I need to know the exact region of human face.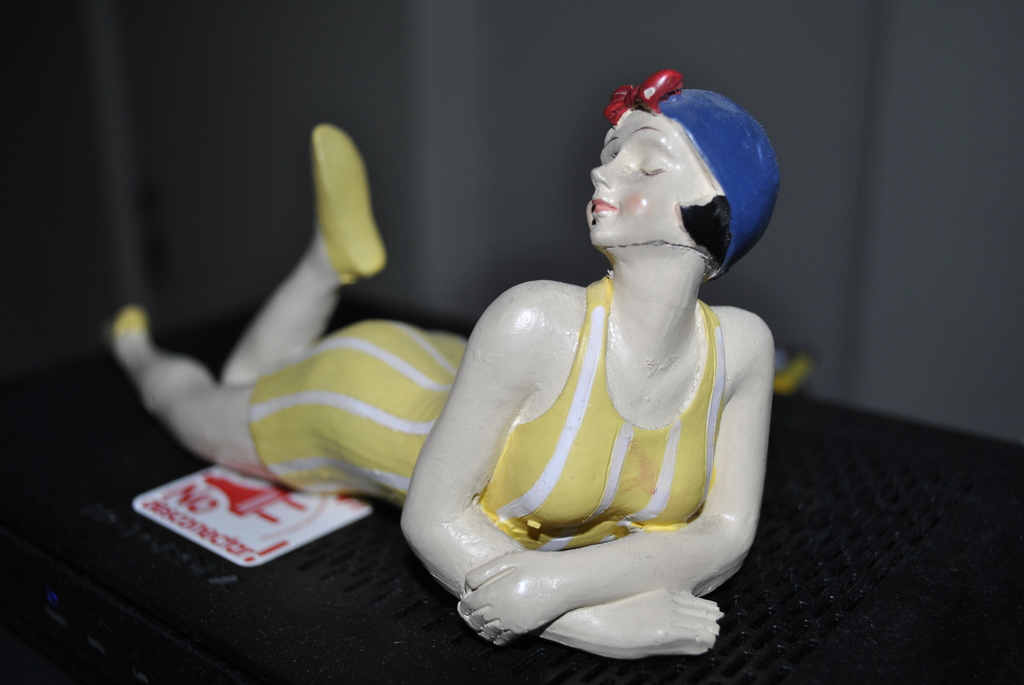
Region: left=583, top=106, right=706, bottom=246.
